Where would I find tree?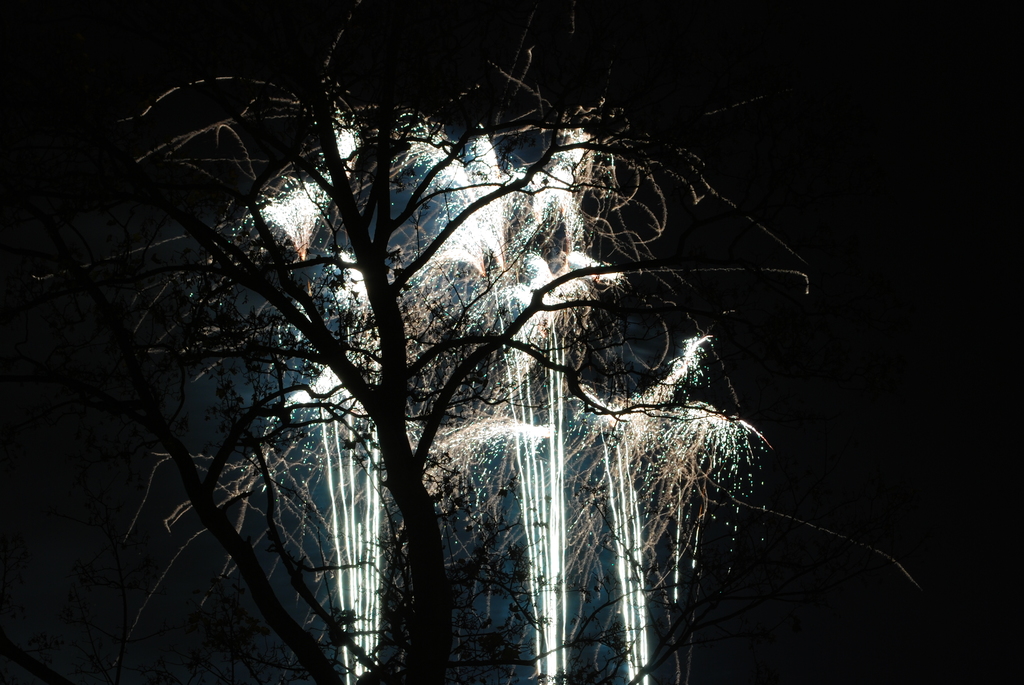
At rect(2, 3, 926, 682).
